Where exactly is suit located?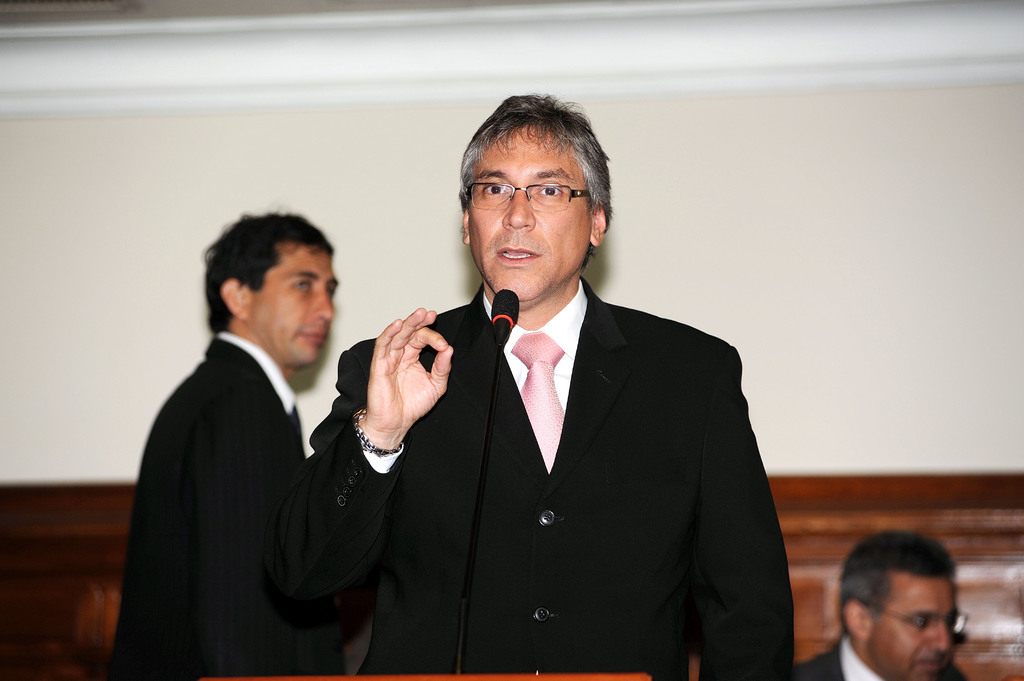
Its bounding box is x1=799, y1=637, x2=964, y2=680.
